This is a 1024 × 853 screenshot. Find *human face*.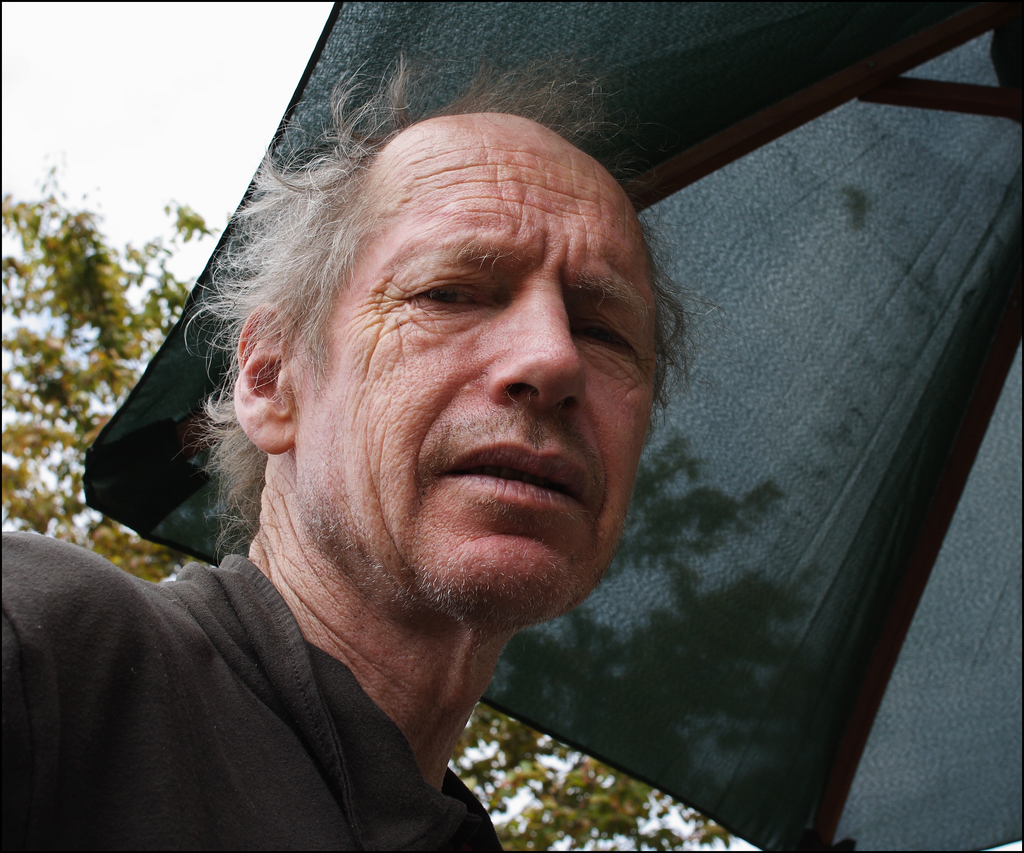
Bounding box: 294:152:663:597.
